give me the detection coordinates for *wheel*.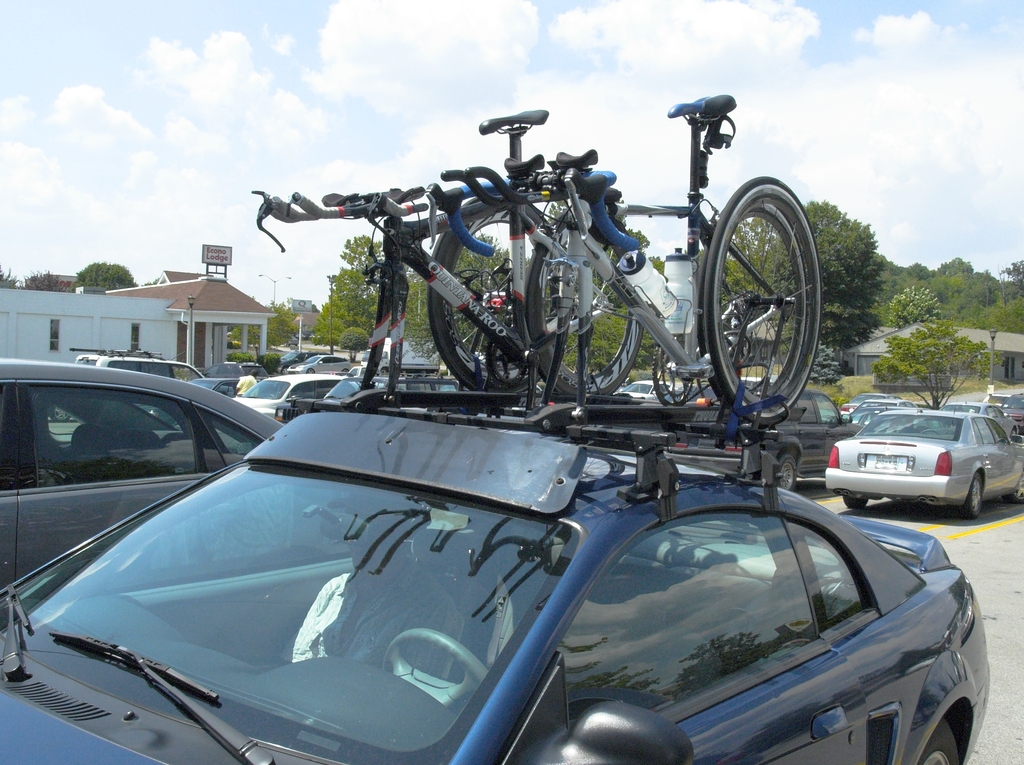
1005 481 1023 506.
